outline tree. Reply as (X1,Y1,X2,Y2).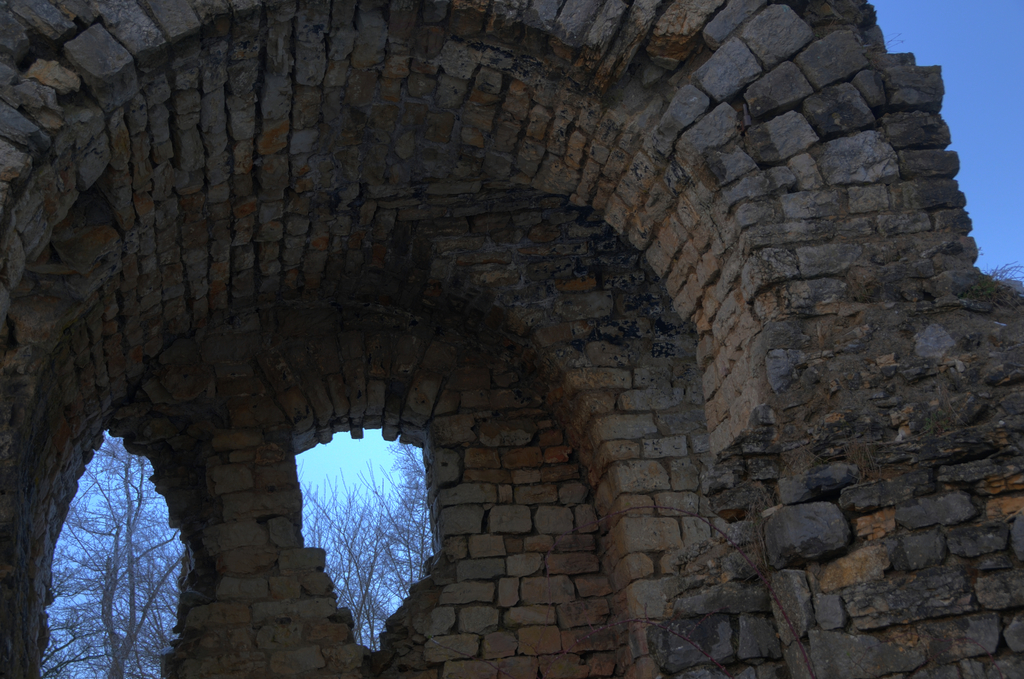
(300,471,360,603).
